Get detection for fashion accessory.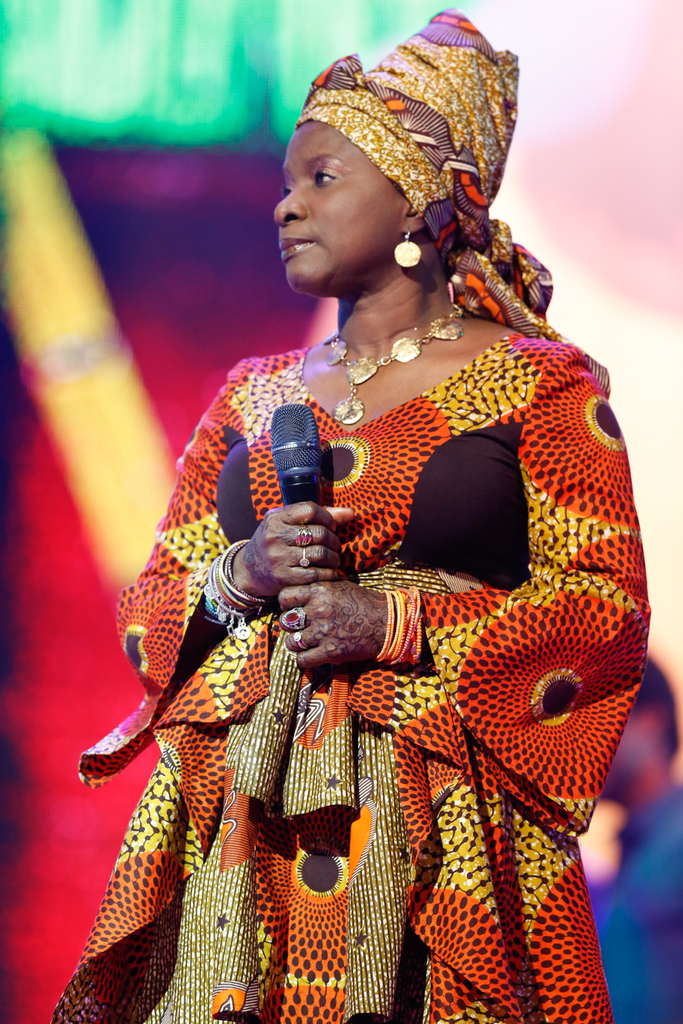
Detection: <box>197,540,276,636</box>.
